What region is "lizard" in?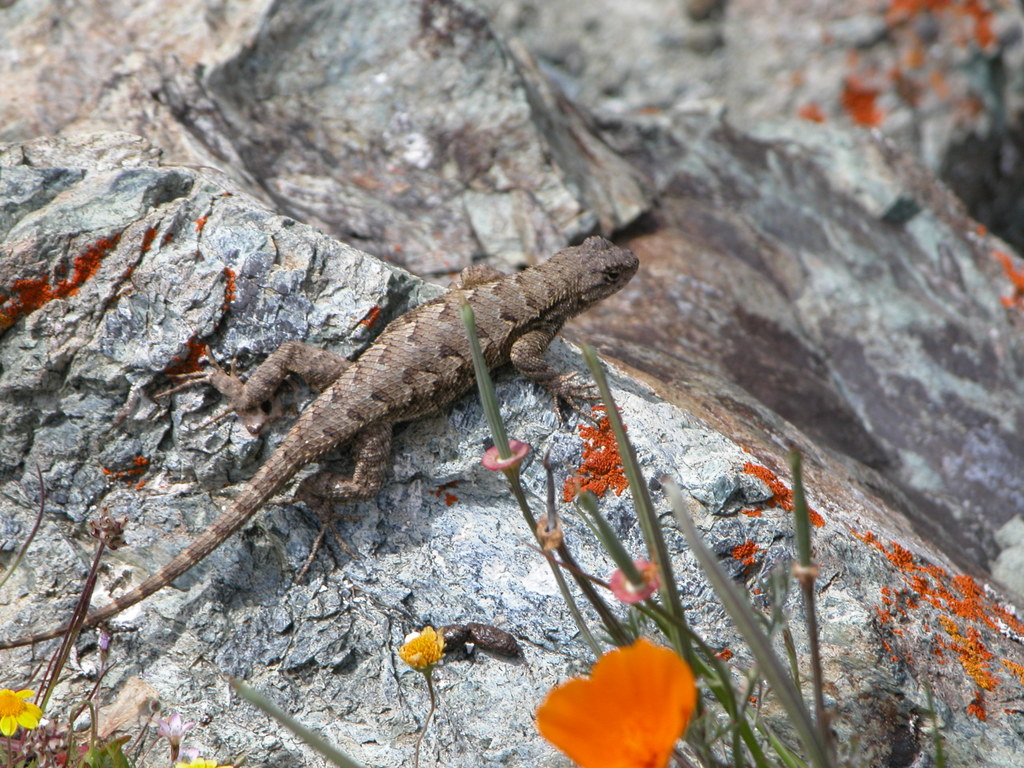
Rect(85, 239, 624, 716).
